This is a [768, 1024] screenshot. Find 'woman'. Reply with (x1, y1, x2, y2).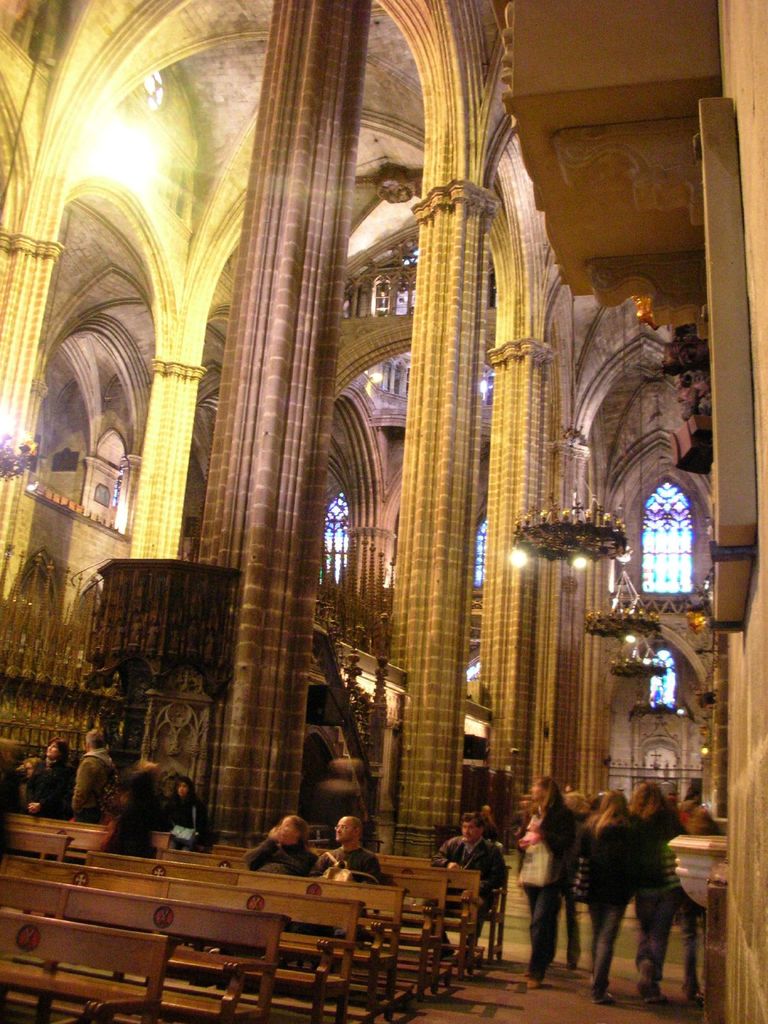
(626, 781, 686, 1005).
